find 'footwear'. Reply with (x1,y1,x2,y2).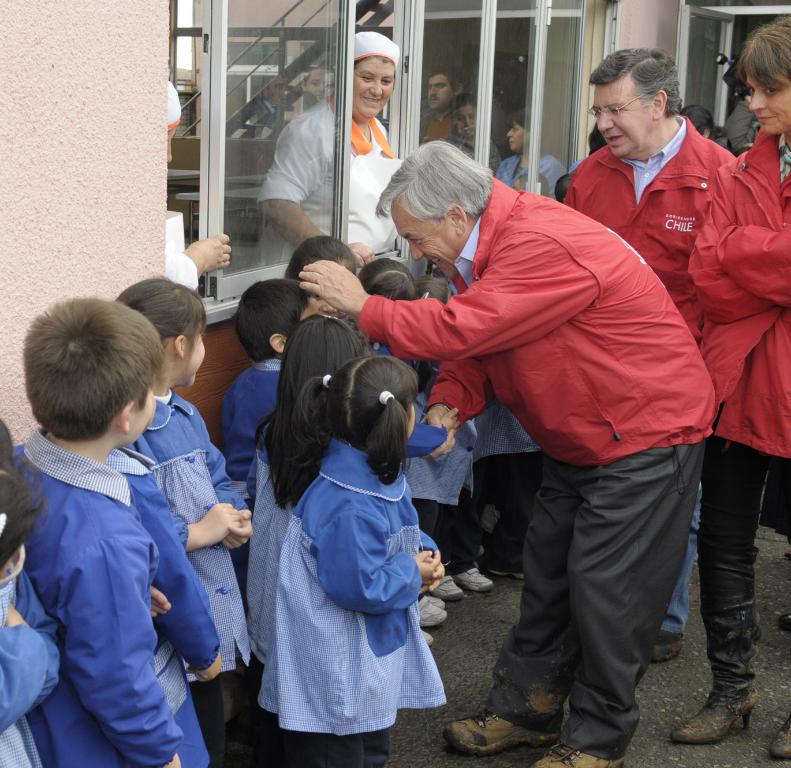
(489,570,526,579).
